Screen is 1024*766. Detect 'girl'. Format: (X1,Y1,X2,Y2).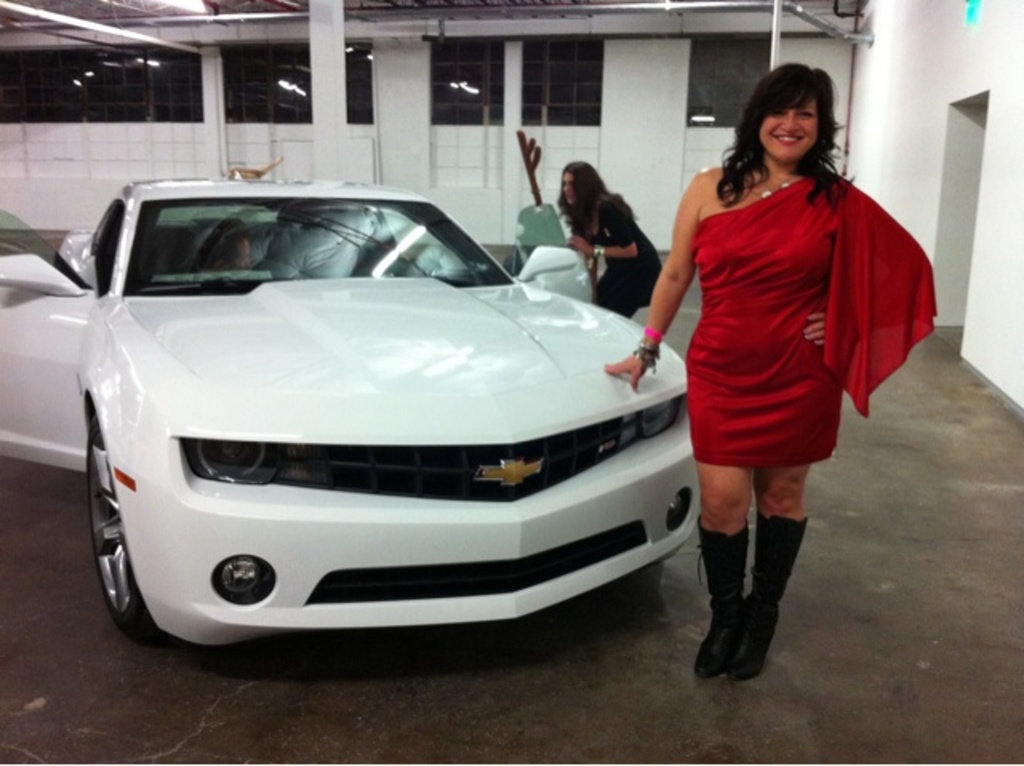
(613,70,931,675).
